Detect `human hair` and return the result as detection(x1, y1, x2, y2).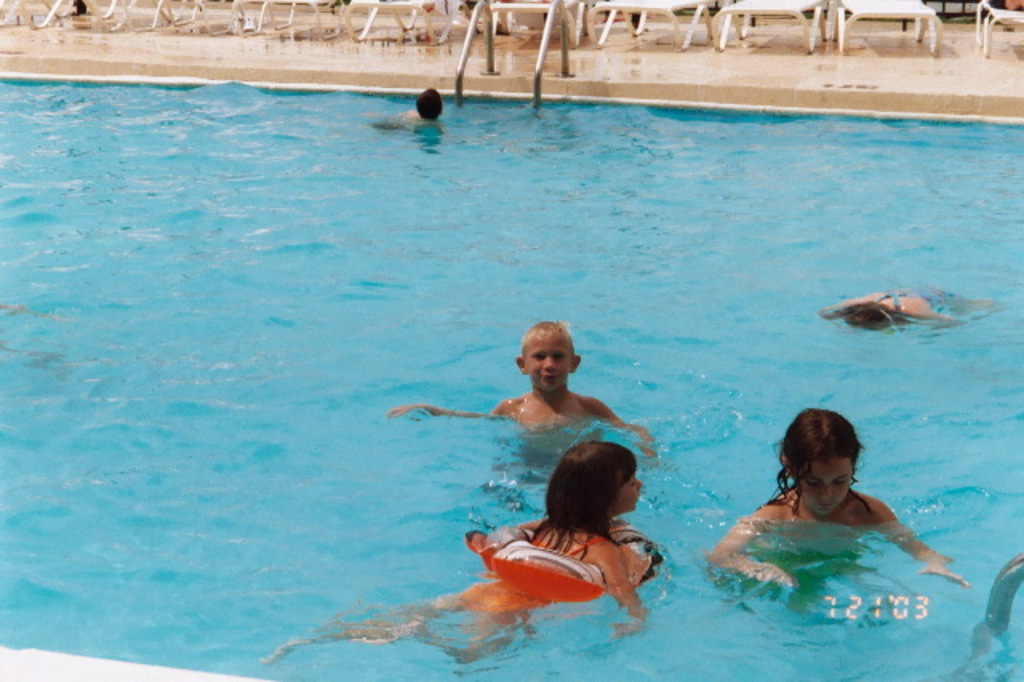
detection(526, 439, 638, 559).
